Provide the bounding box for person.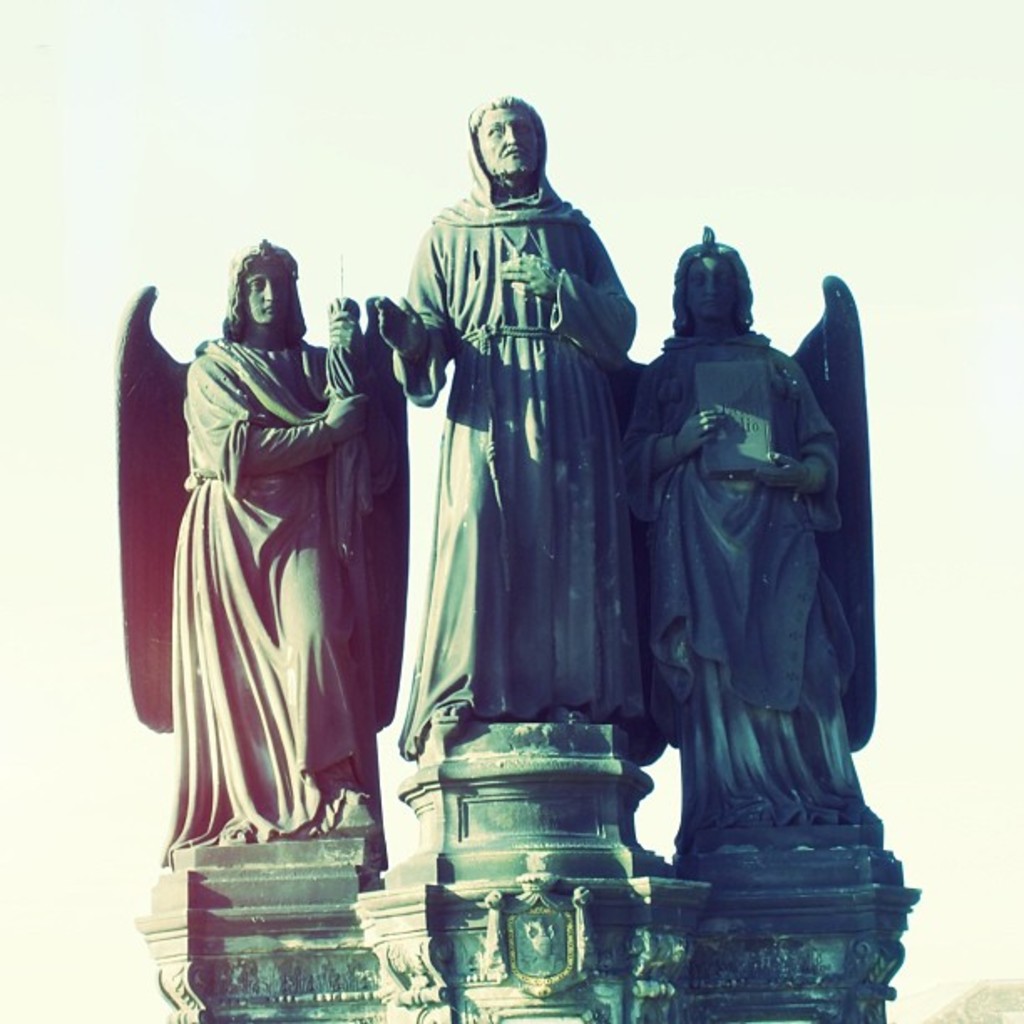
[left=622, top=226, right=873, bottom=842].
